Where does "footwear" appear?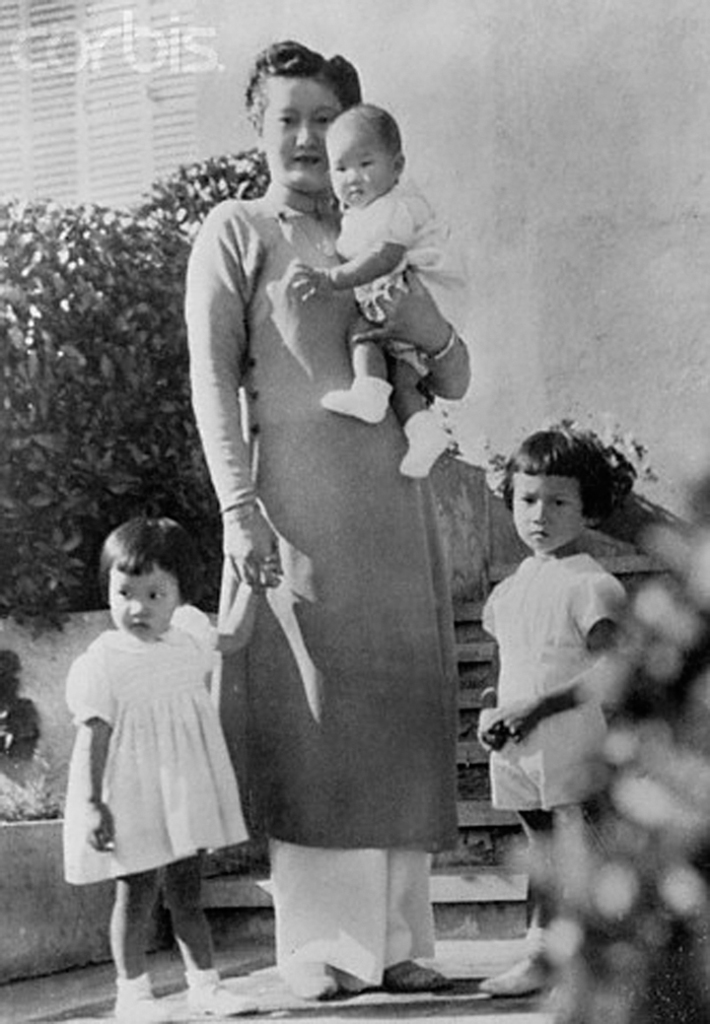
Appears at <bbox>108, 988, 166, 1022</bbox>.
